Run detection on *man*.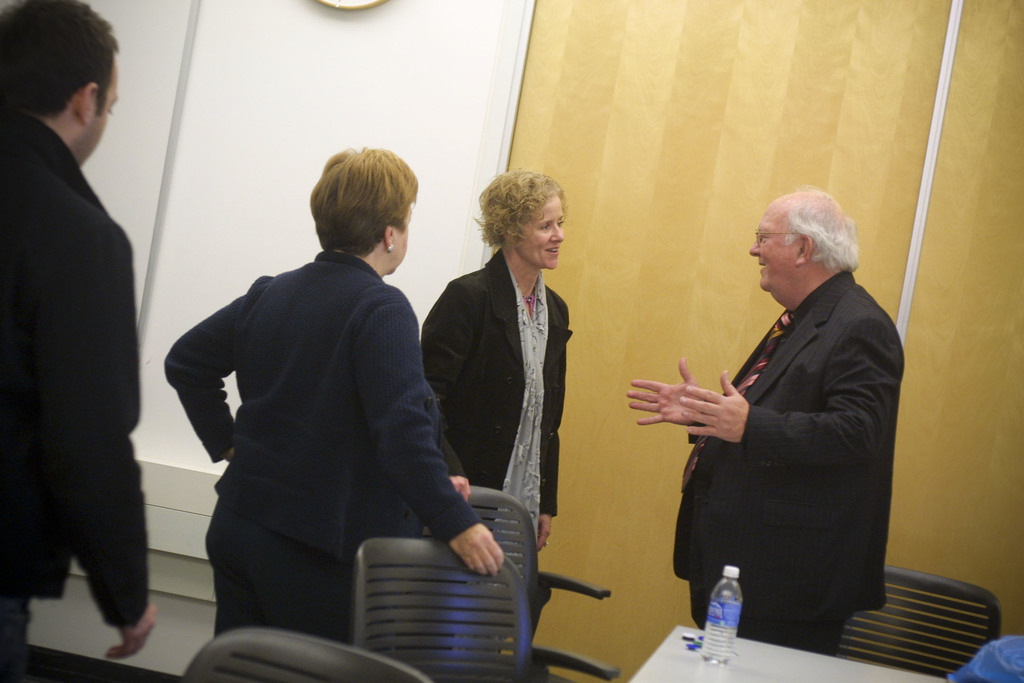
Result: box=[0, 0, 156, 682].
